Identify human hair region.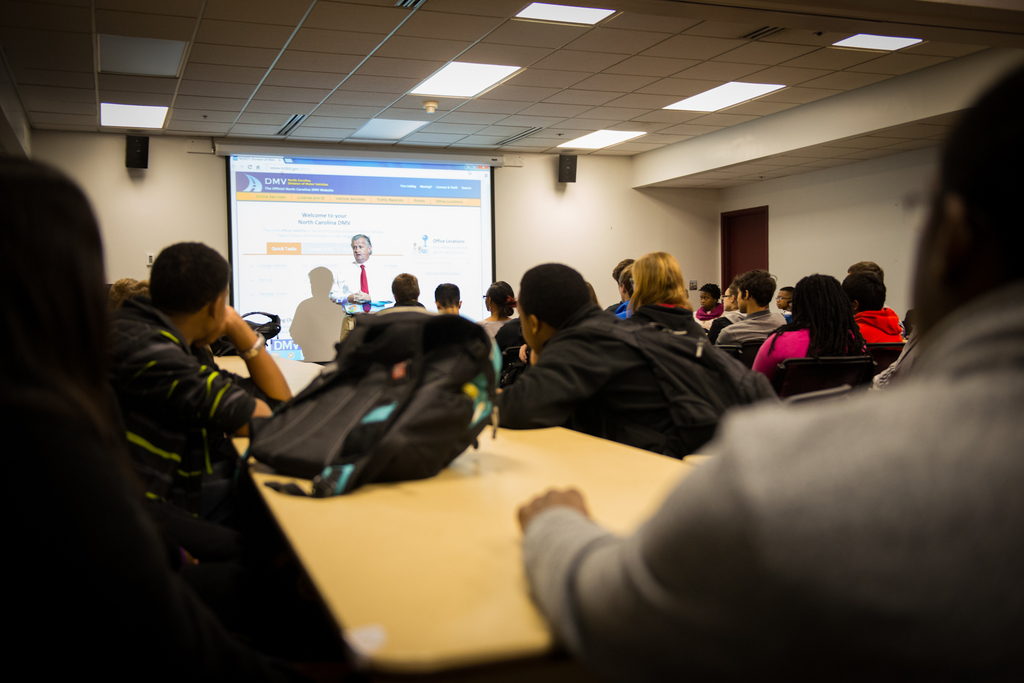
Region: (x1=924, y1=67, x2=1023, y2=323).
